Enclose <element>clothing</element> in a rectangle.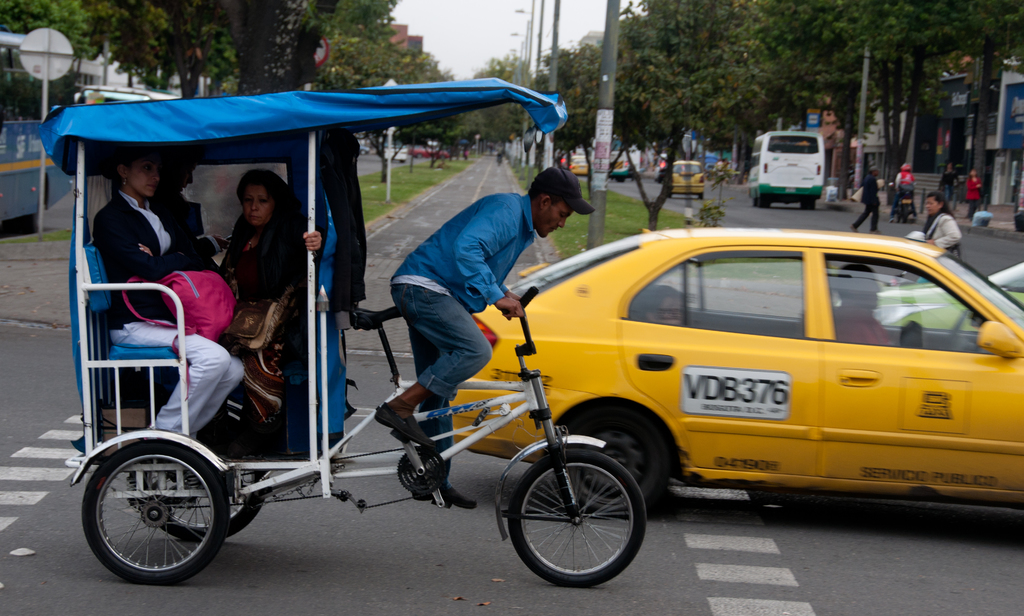
<bbox>84, 188, 220, 322</bbox>.
